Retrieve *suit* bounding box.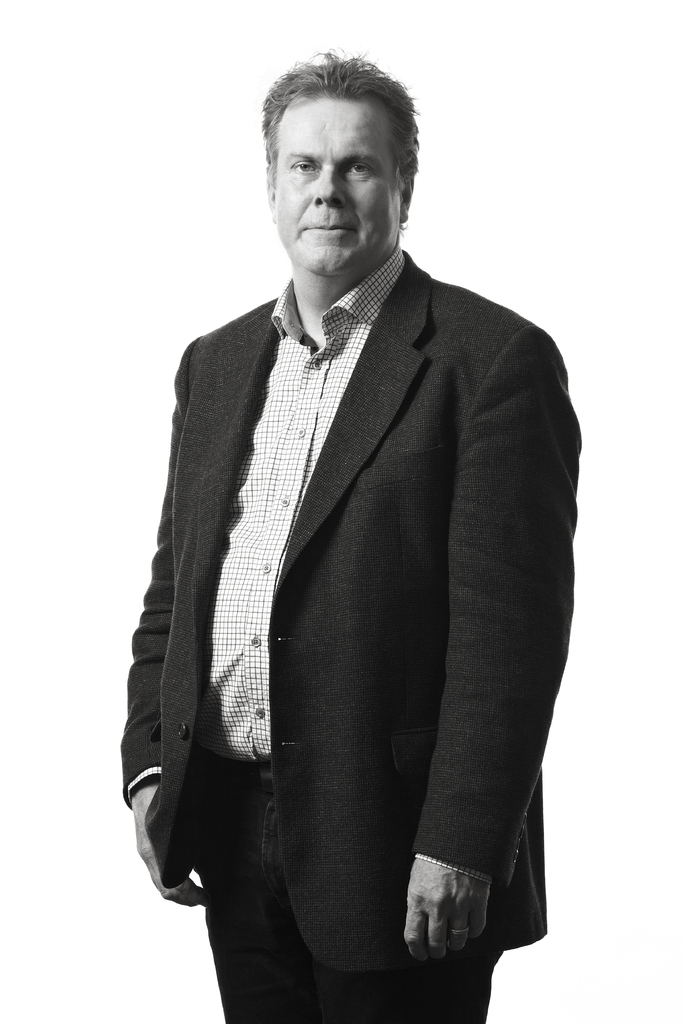
Bounding box: [left=123, top=32, right=588, bottom=1023].
